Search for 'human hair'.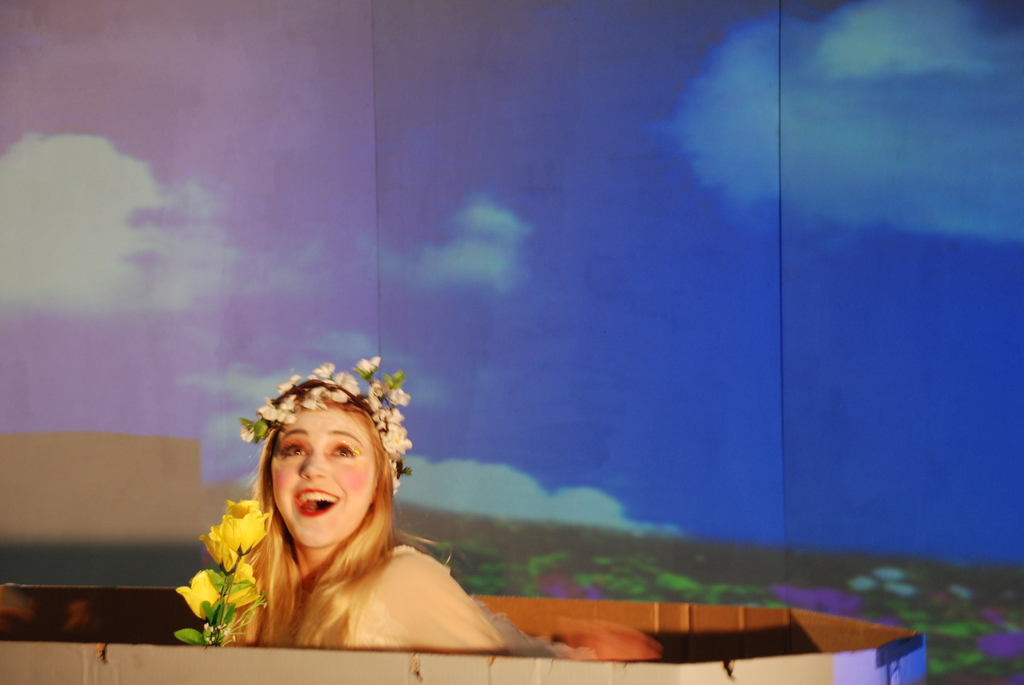
Found at [226, 400, 399, 650].
